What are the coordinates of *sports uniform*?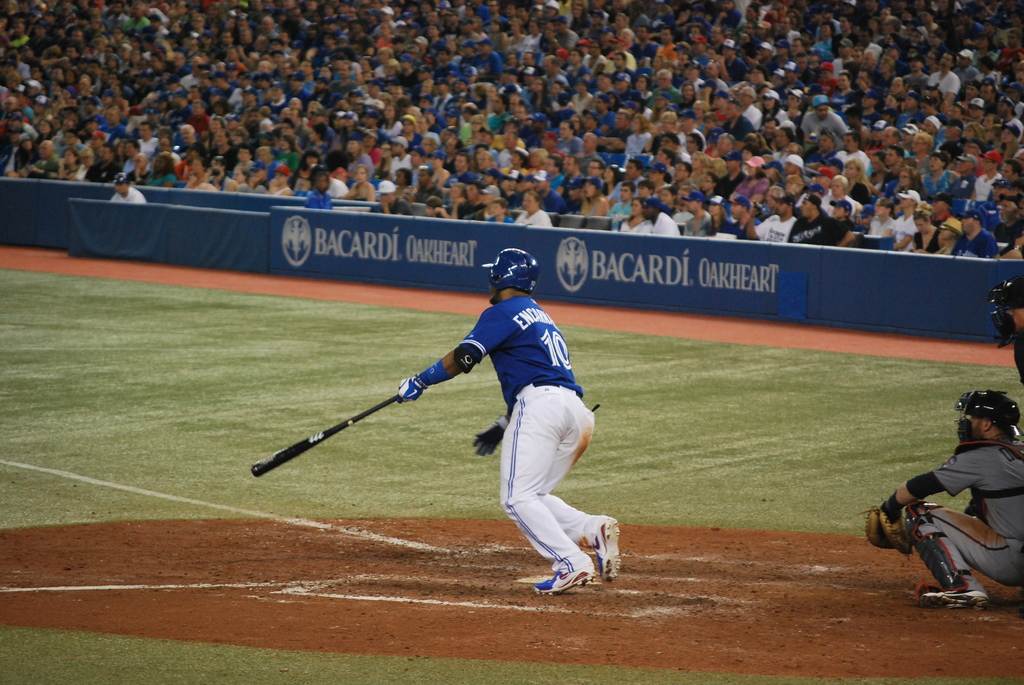
l=392, t=242, r=632, b=602.
